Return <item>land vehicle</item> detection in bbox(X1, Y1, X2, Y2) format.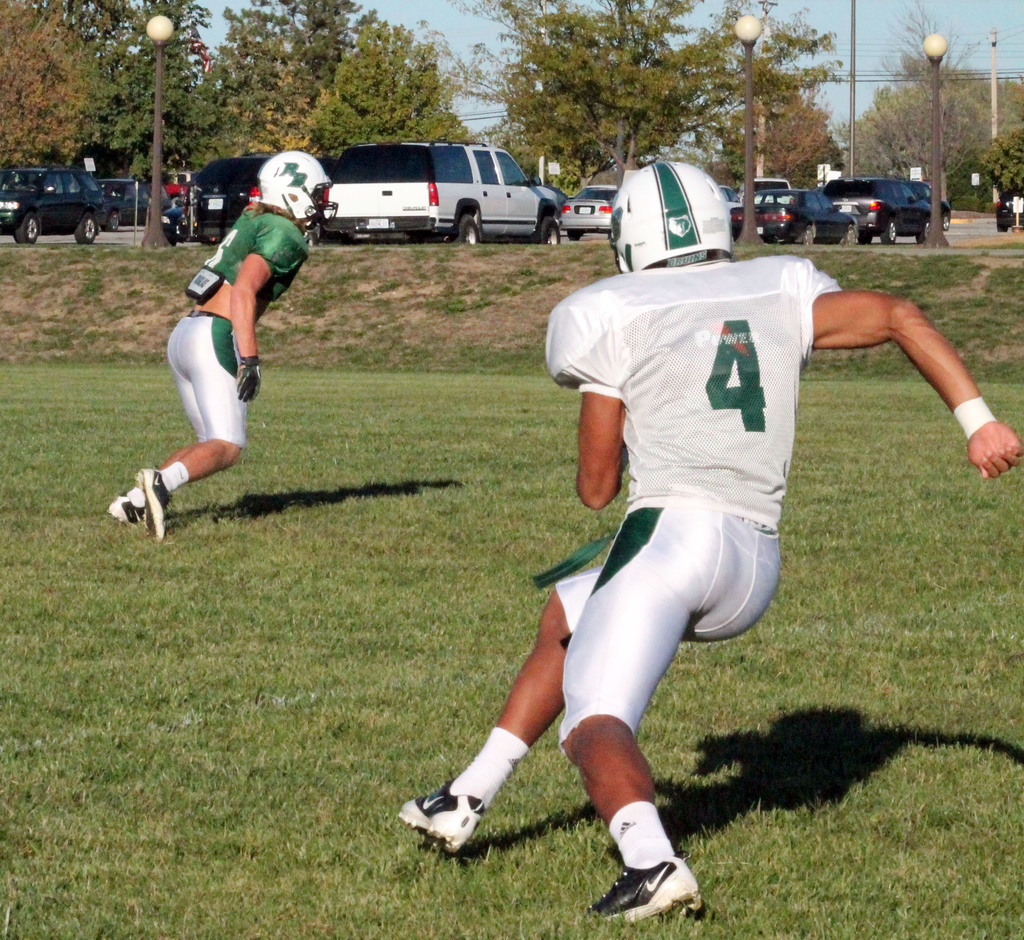
bbox(909, 178, 951, 230).
